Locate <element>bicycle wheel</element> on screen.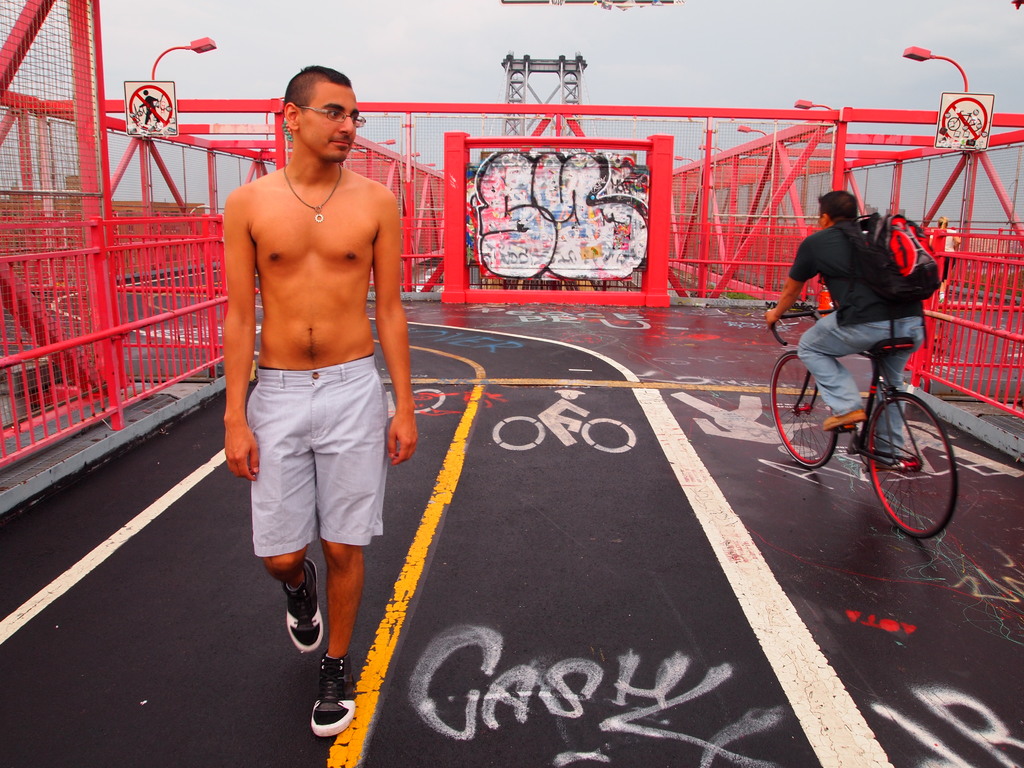
On screen at rect(768, 350, 838, 467).
